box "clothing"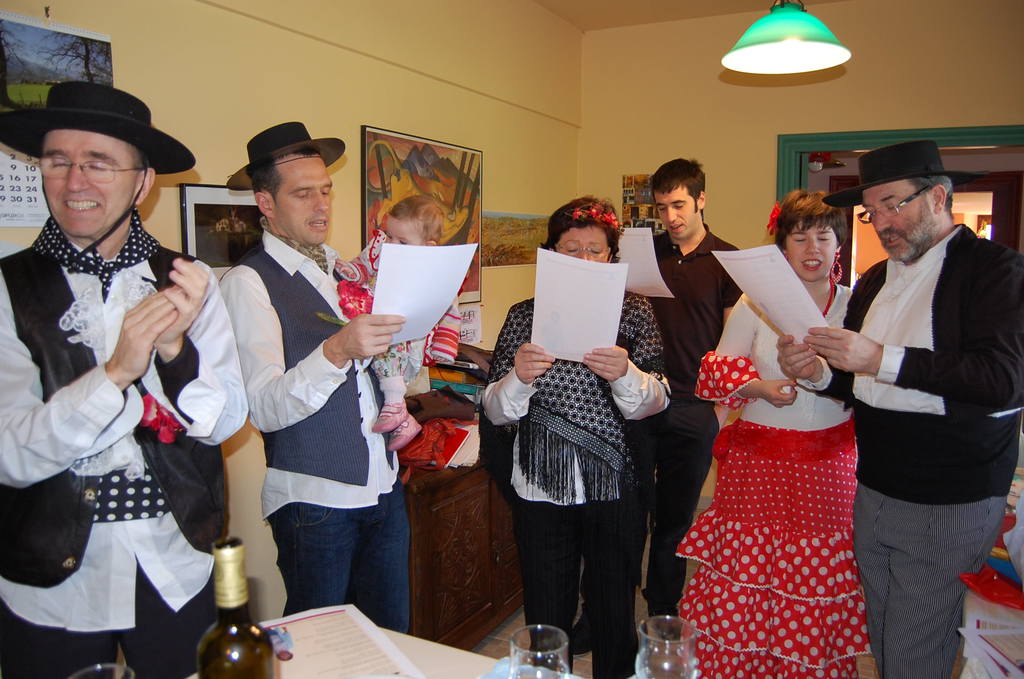
(left=671, top=272, right=861, bottom=678)
